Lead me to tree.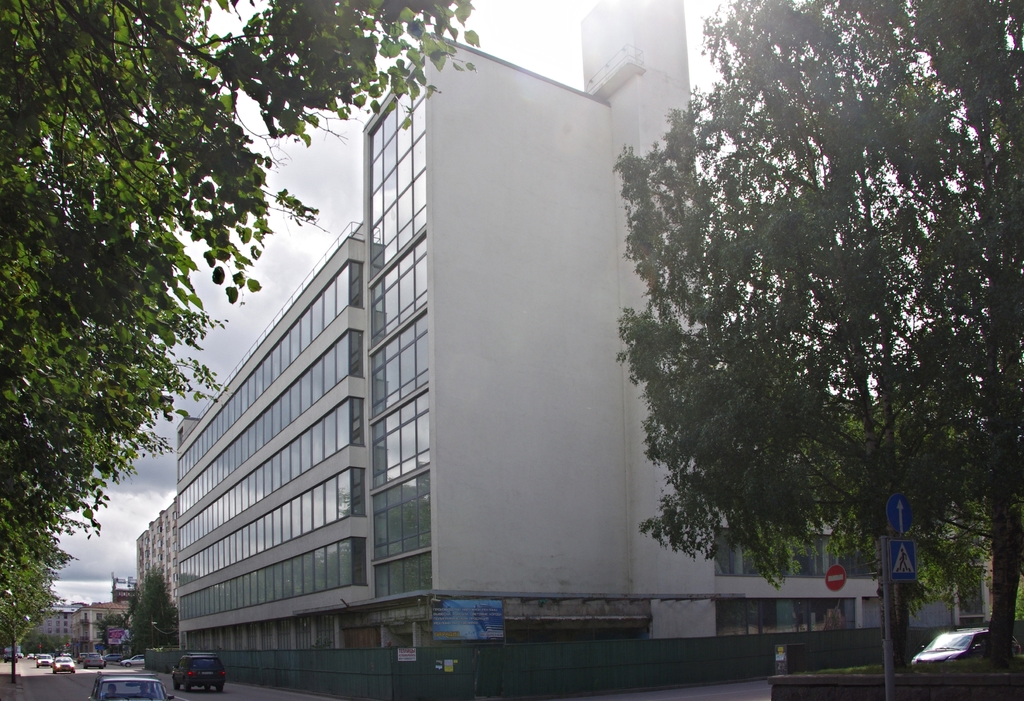
Lead to region(580, 20, 988, 631).
